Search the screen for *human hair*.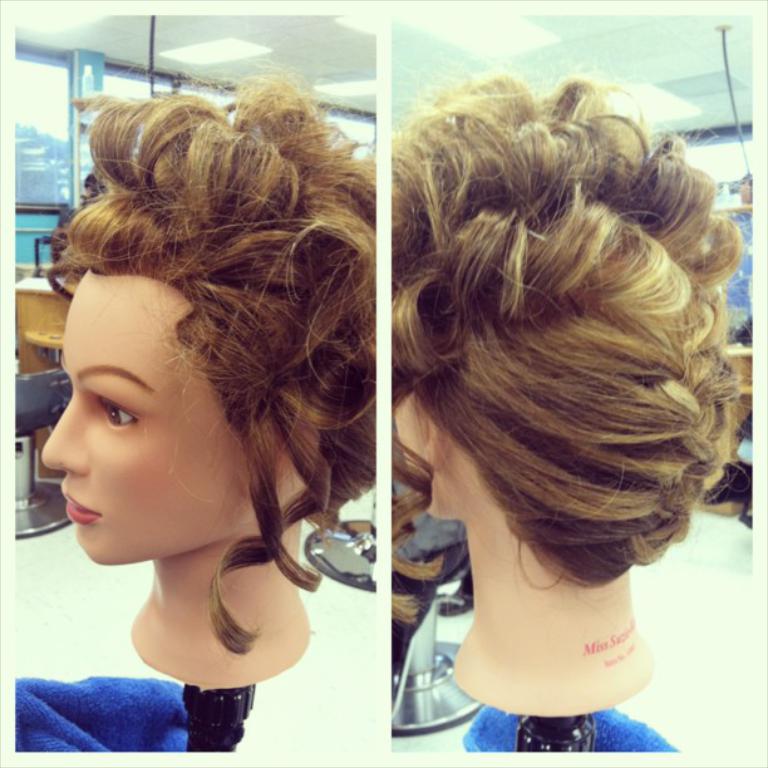
Found at l=45, t=75, r=380, b=648.
